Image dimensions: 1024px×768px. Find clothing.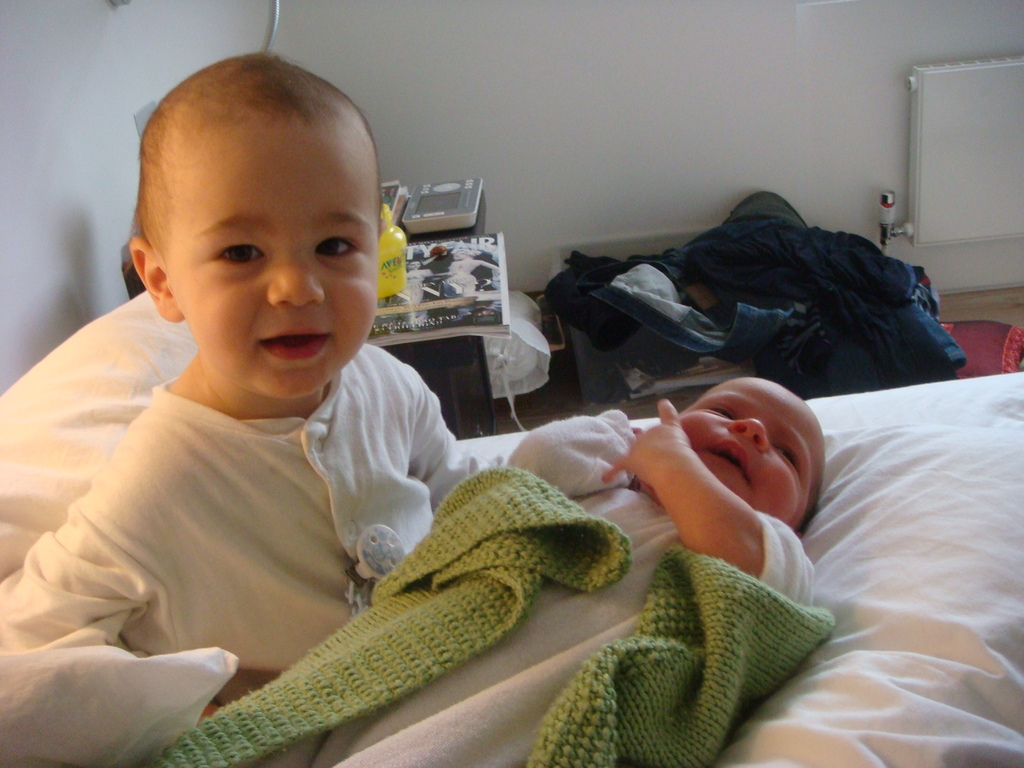
0/262/572/736.
